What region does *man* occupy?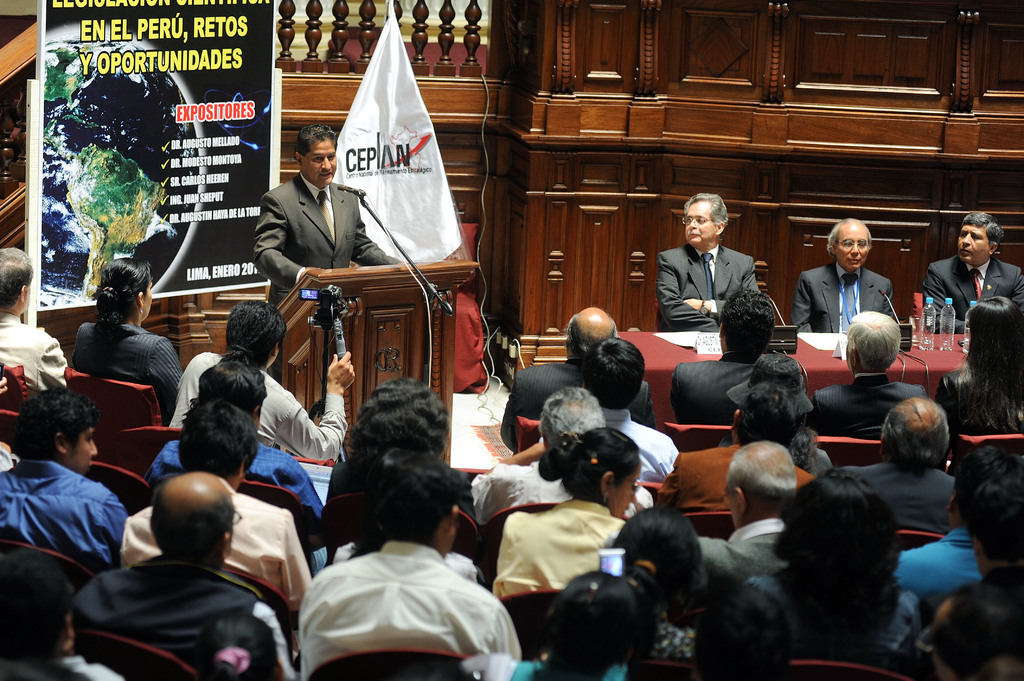
(left=297, top=445, right=523, bottom=680).
